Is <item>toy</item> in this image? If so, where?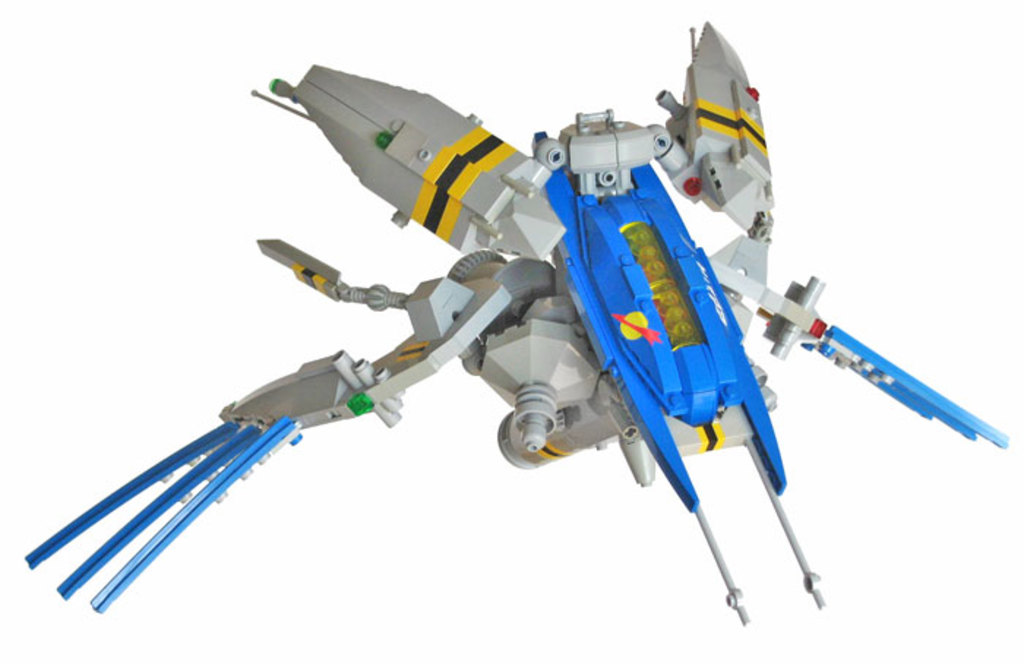
Yes, at locate(20, 35, 1023, 617).
